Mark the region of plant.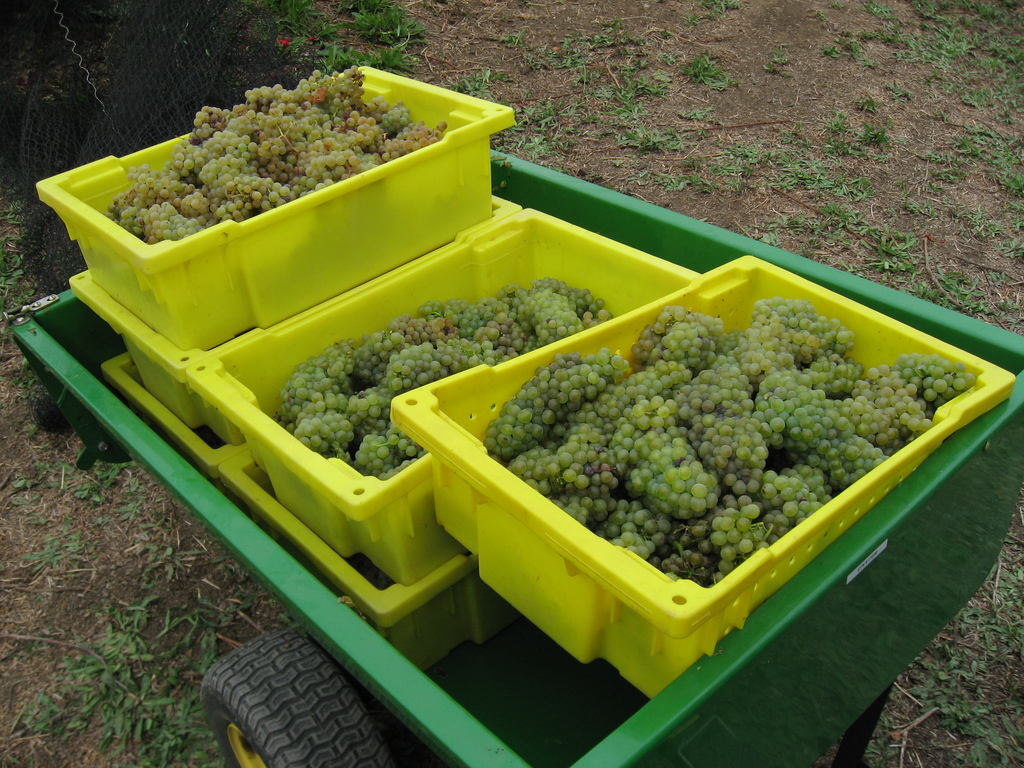
Region: crop(884, 79, 908, 102).
